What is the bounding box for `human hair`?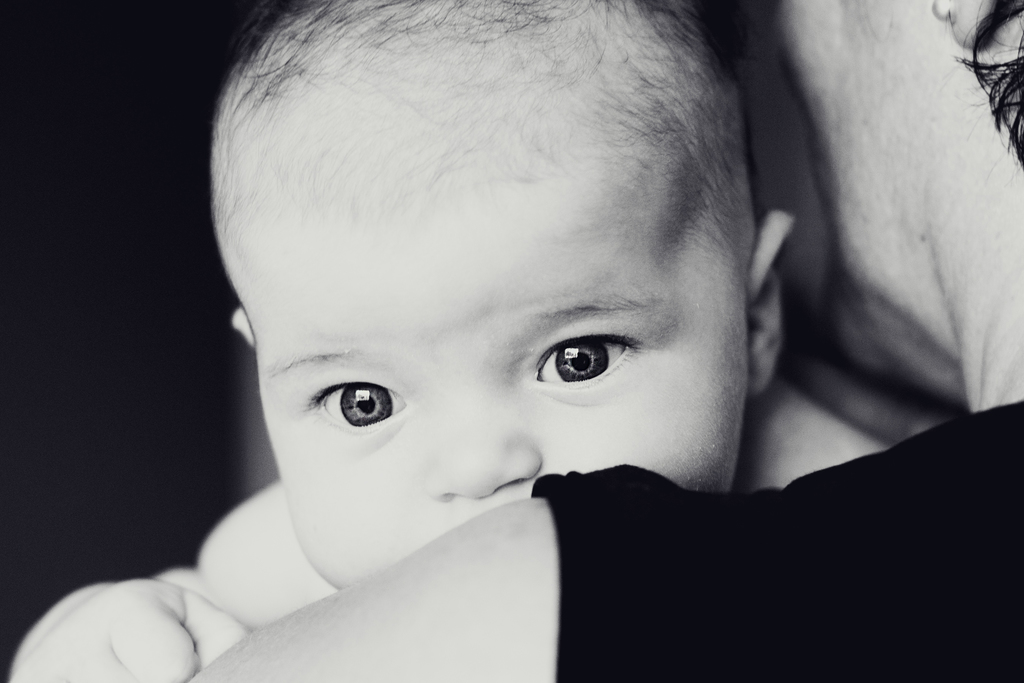
region(218, 24, 744, 347).
